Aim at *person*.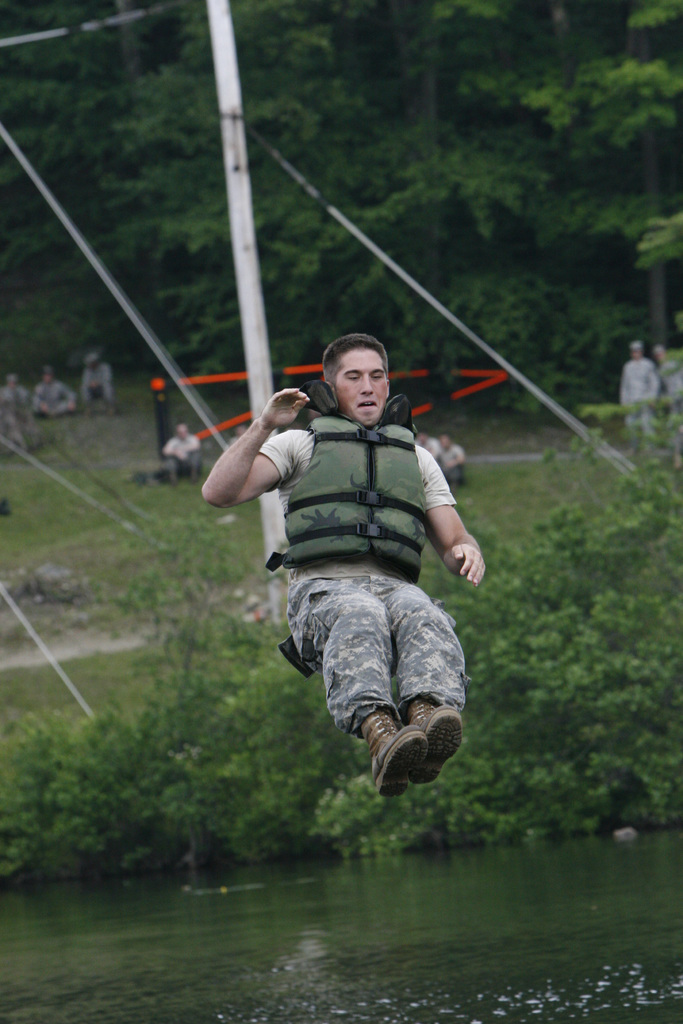
Aimed at [left=31, top=364, right=78, bottom=415].
